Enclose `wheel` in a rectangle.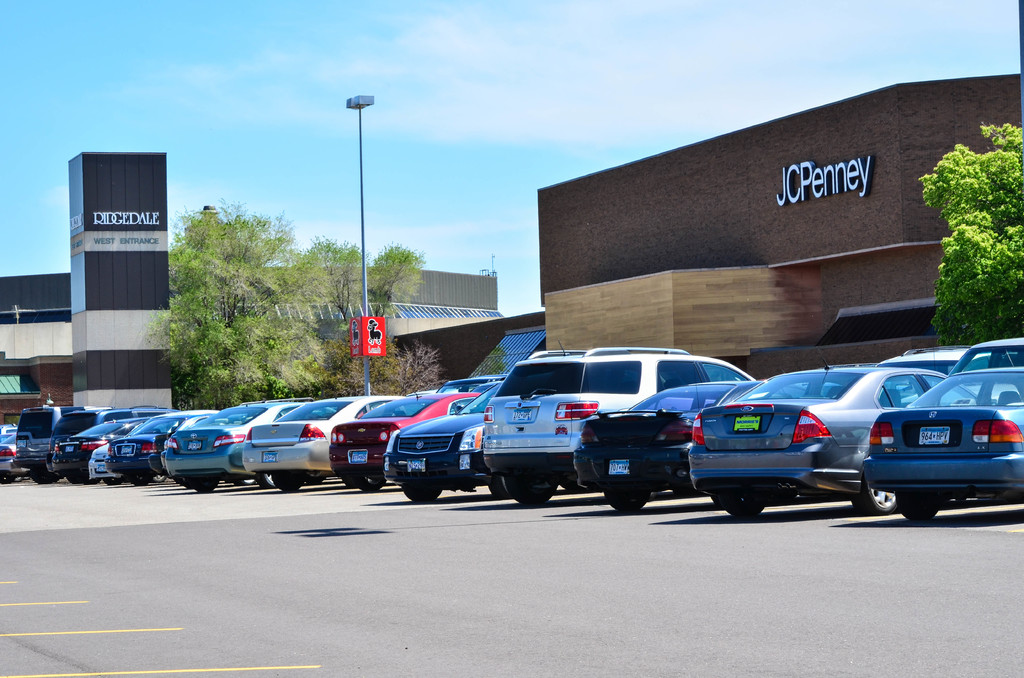
bbox=[349, 473, 382, 490].
